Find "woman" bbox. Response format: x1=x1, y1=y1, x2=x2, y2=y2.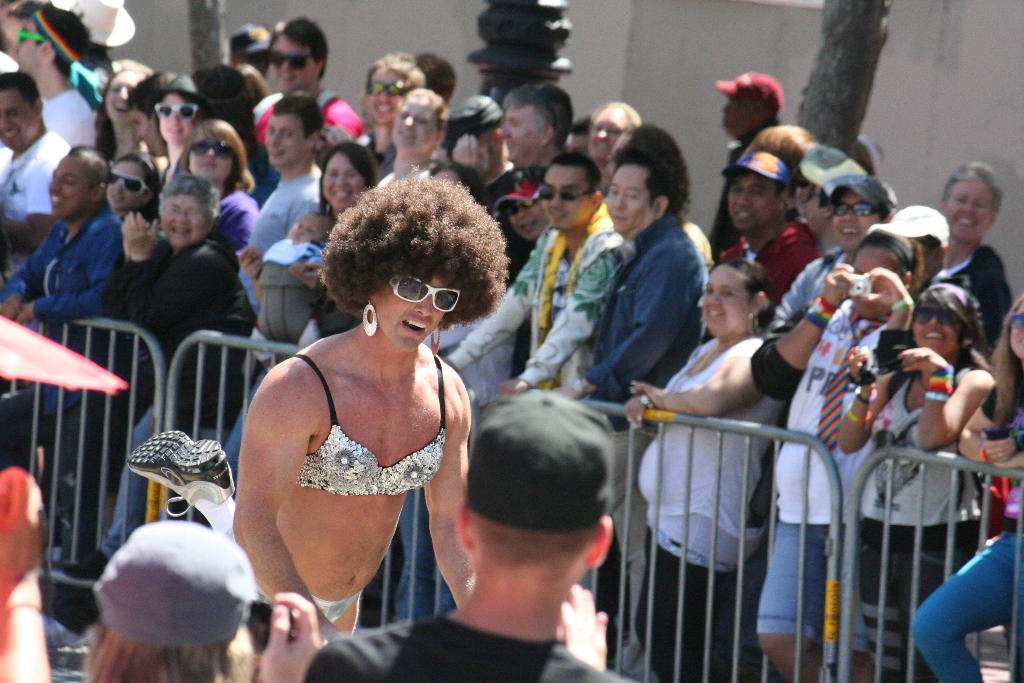
x1=836, y1=278, x2=998, y2=680.
